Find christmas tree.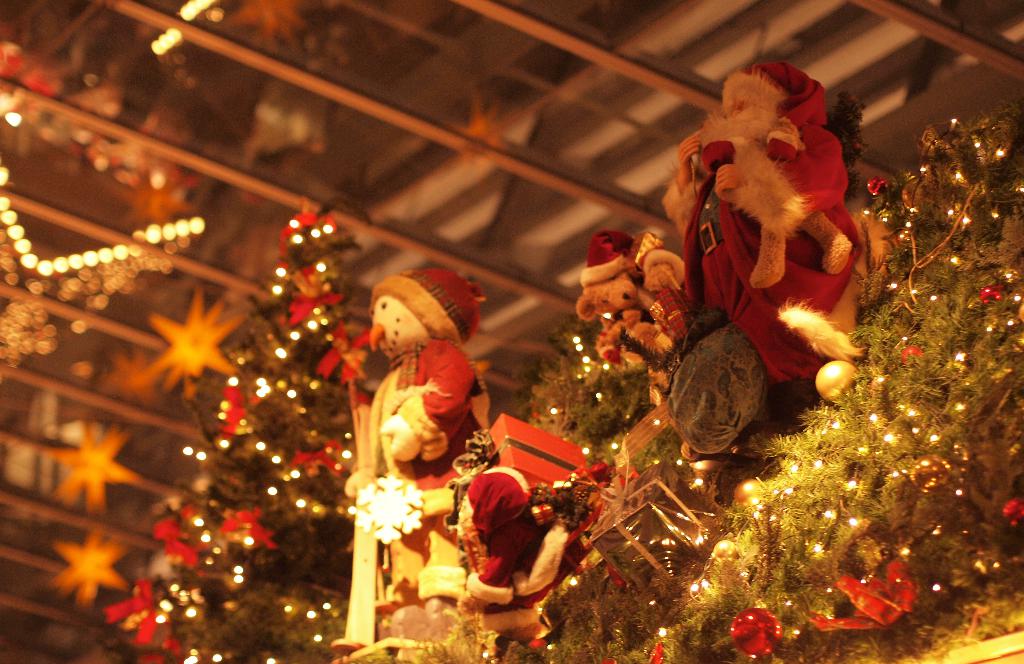
(left=527, top=218, right=714, bottom=445).
